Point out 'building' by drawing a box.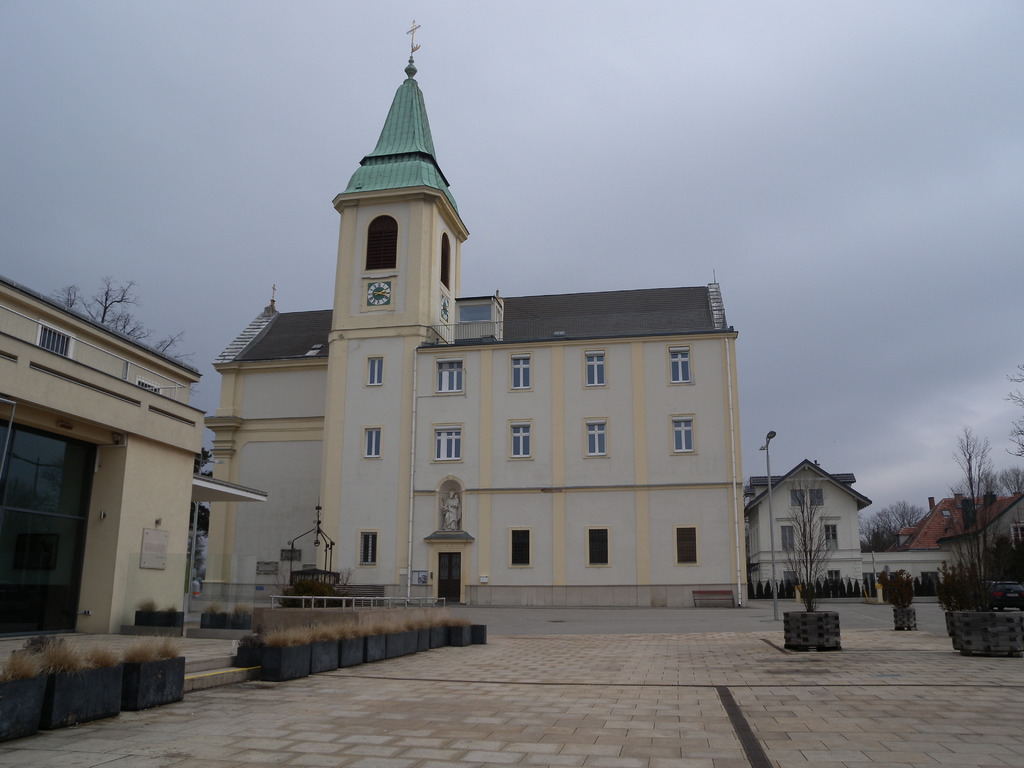
l=210, t=13, r=746, b=609.
